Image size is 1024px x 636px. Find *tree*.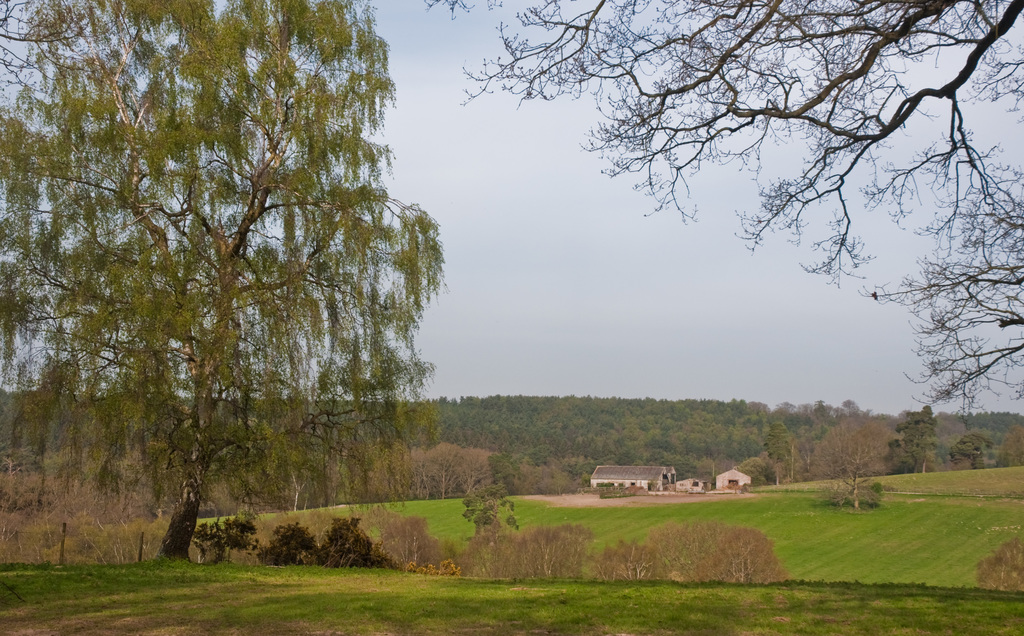
(419, 0, 1023, 430).
